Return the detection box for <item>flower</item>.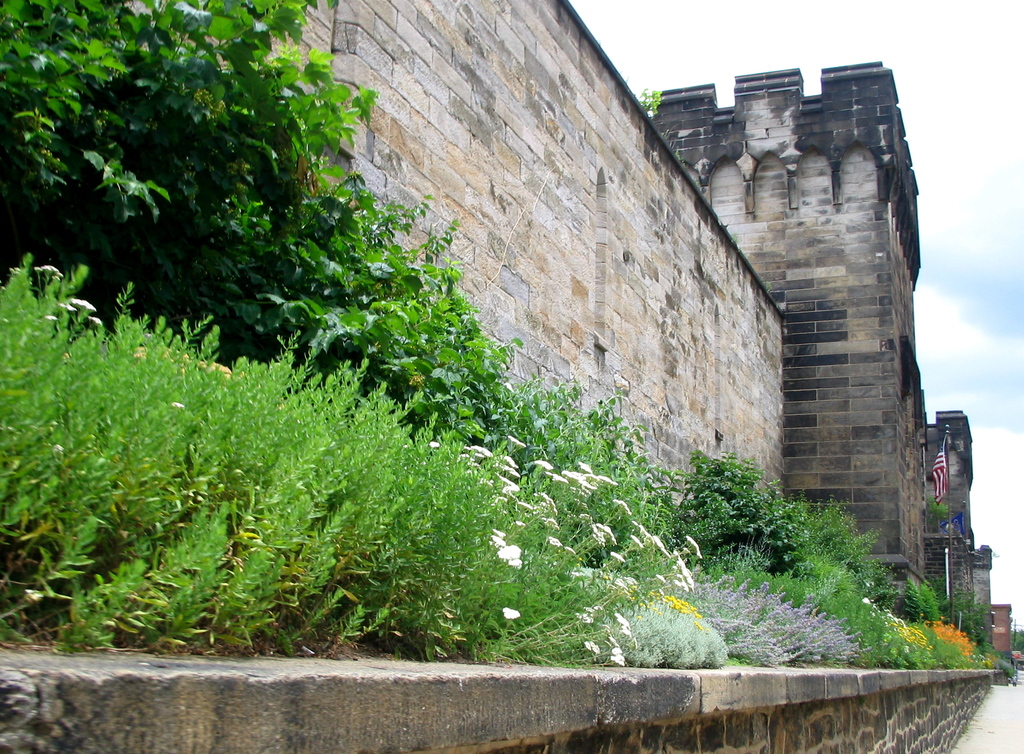
locate(75, 299, 97, 309).
